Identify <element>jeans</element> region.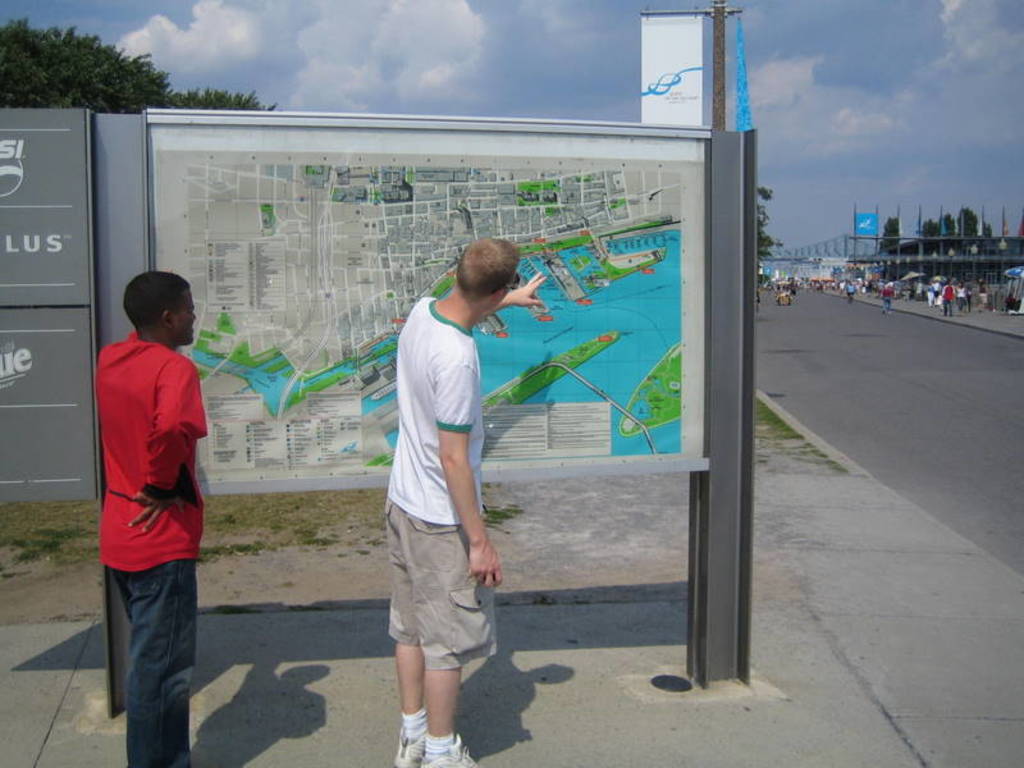
Region: (849,296,860,305).
